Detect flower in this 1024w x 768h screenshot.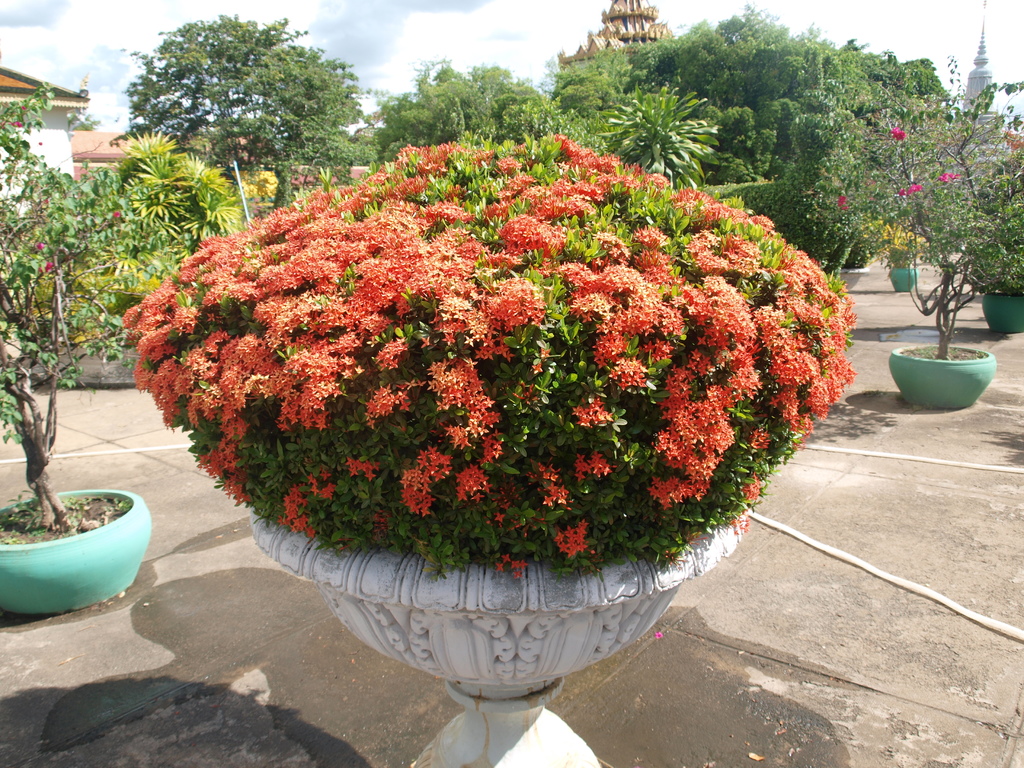
Detection: <box>36,242,44,251</box>.
